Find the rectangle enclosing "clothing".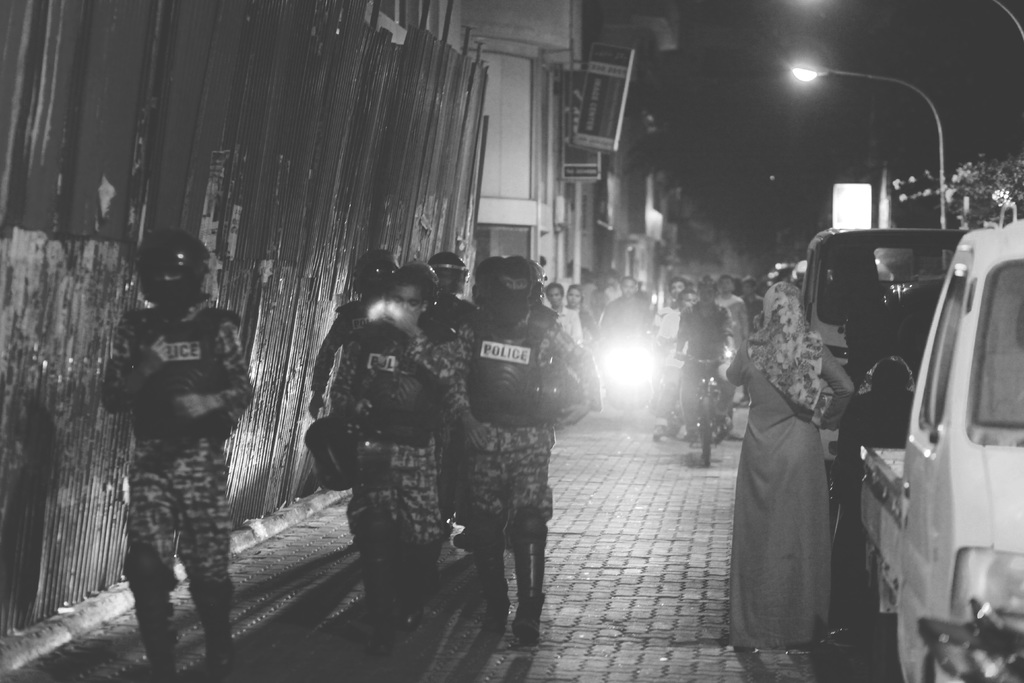
x1=472, y1=301, x2=598, y2=528.
